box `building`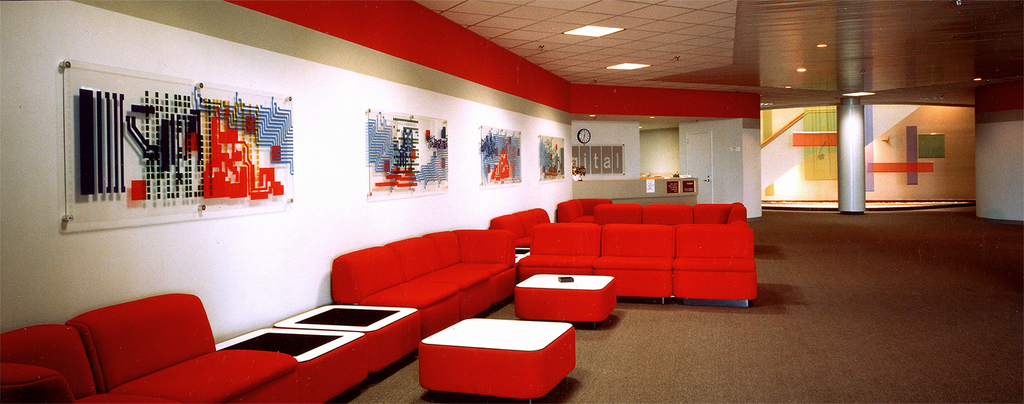
0 0 1023 403
